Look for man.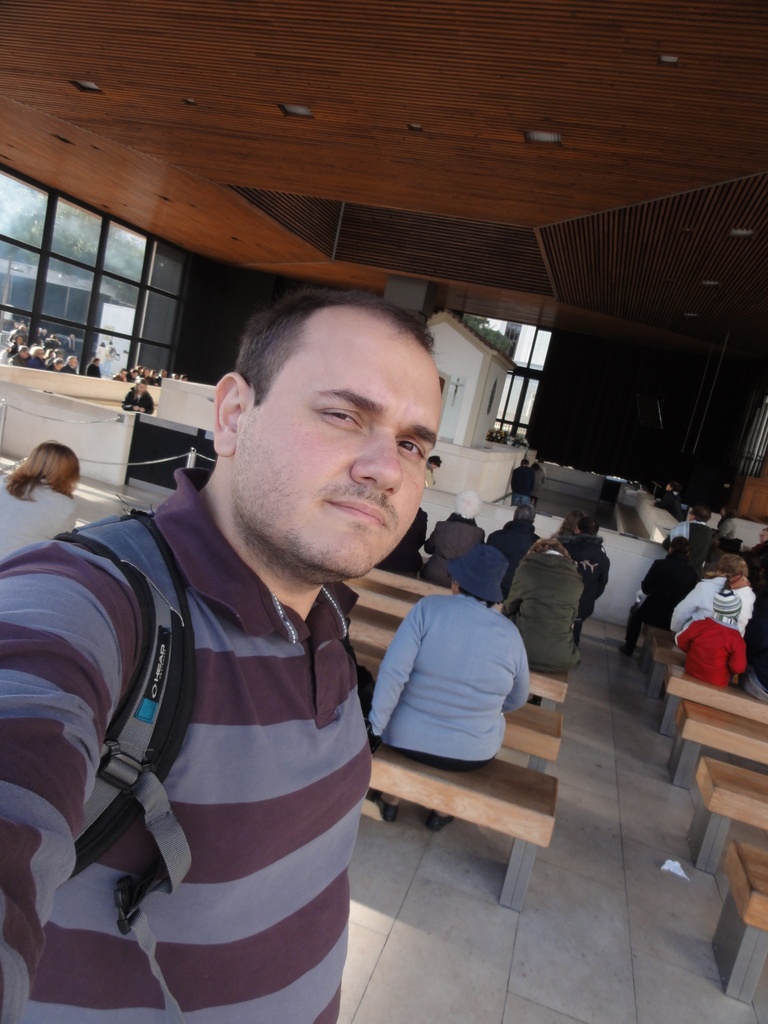
Found: x1=28 y1=276 x2=481 y2=1007.
